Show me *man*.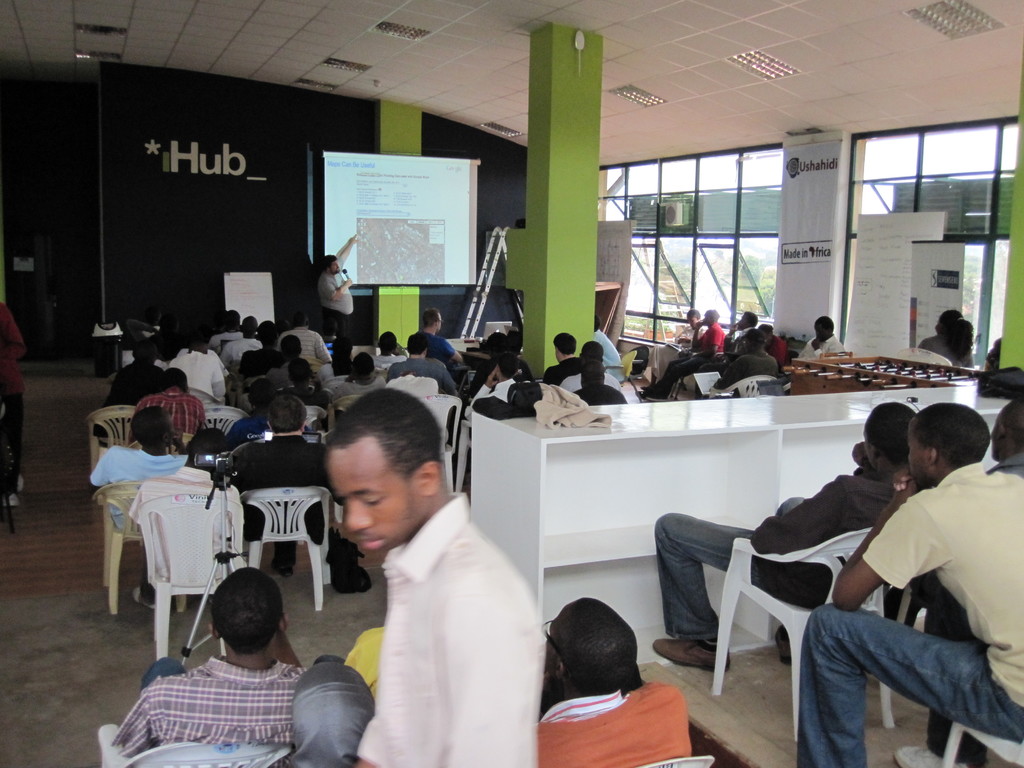
*man* is here: x1=790 y1=312 x2=854 y2=374.
